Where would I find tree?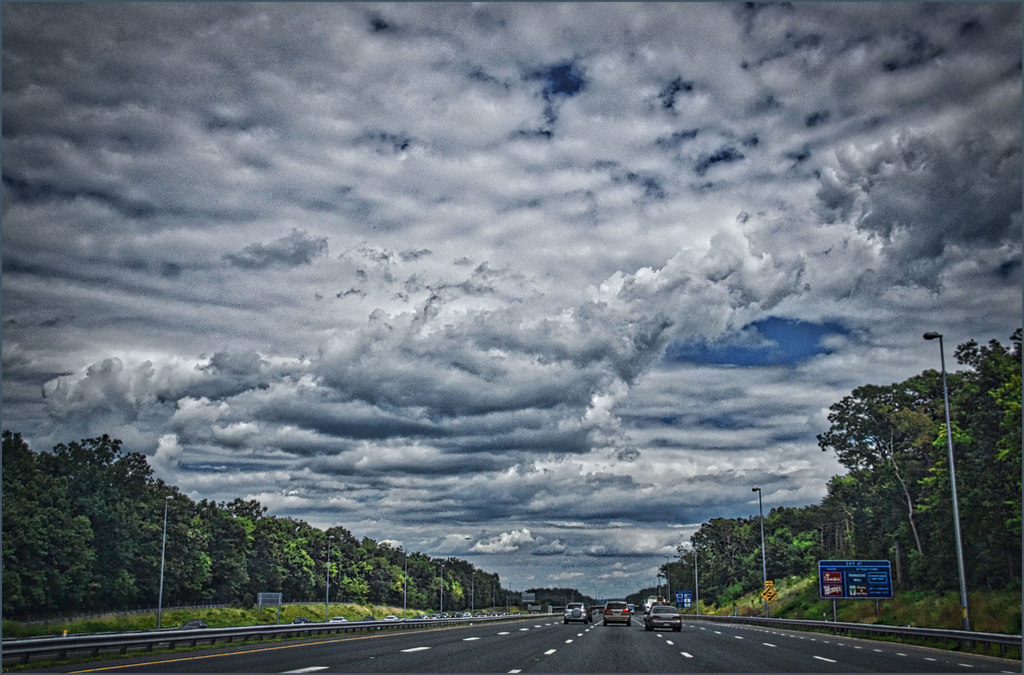
At [447,558,468,604].
